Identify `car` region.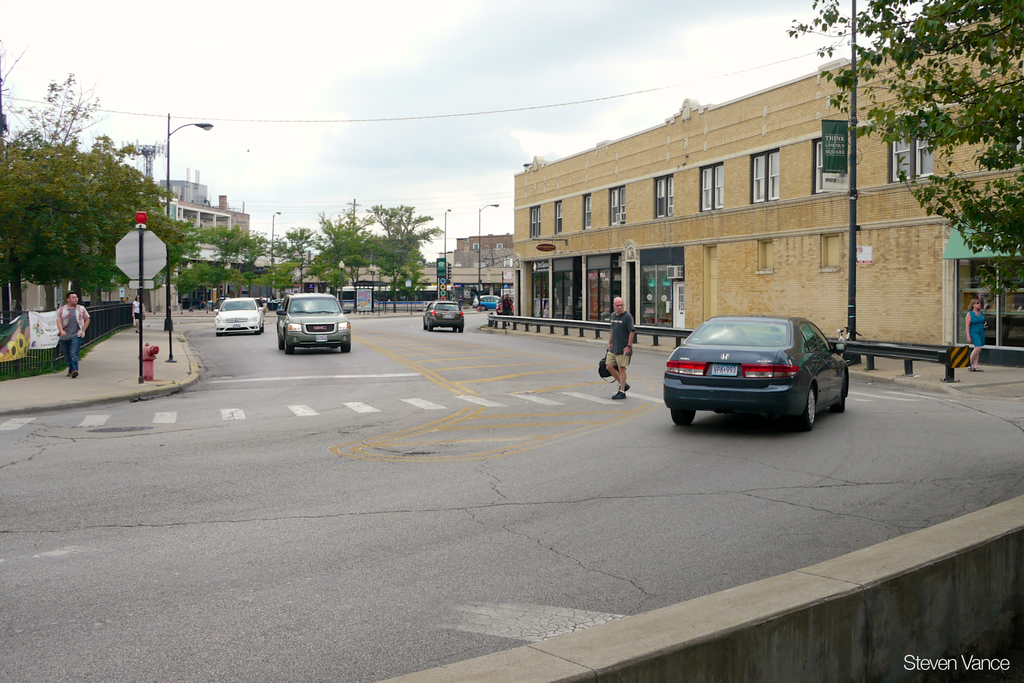
Region: locate(472, 293, 501, 312).
